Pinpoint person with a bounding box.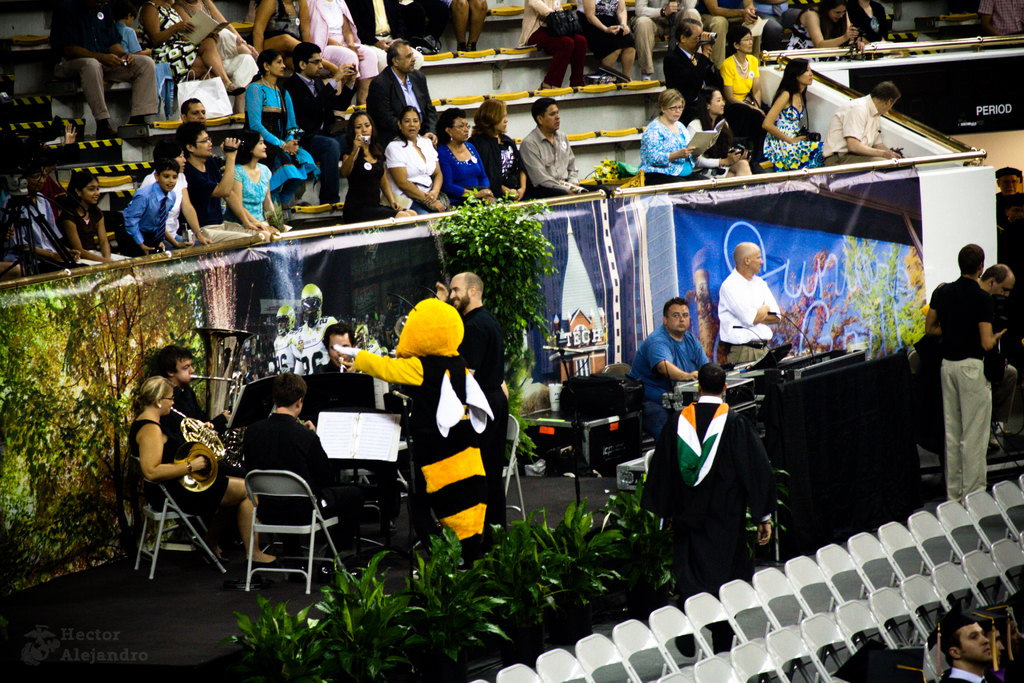
Rect(513, 0, 590, 86).
